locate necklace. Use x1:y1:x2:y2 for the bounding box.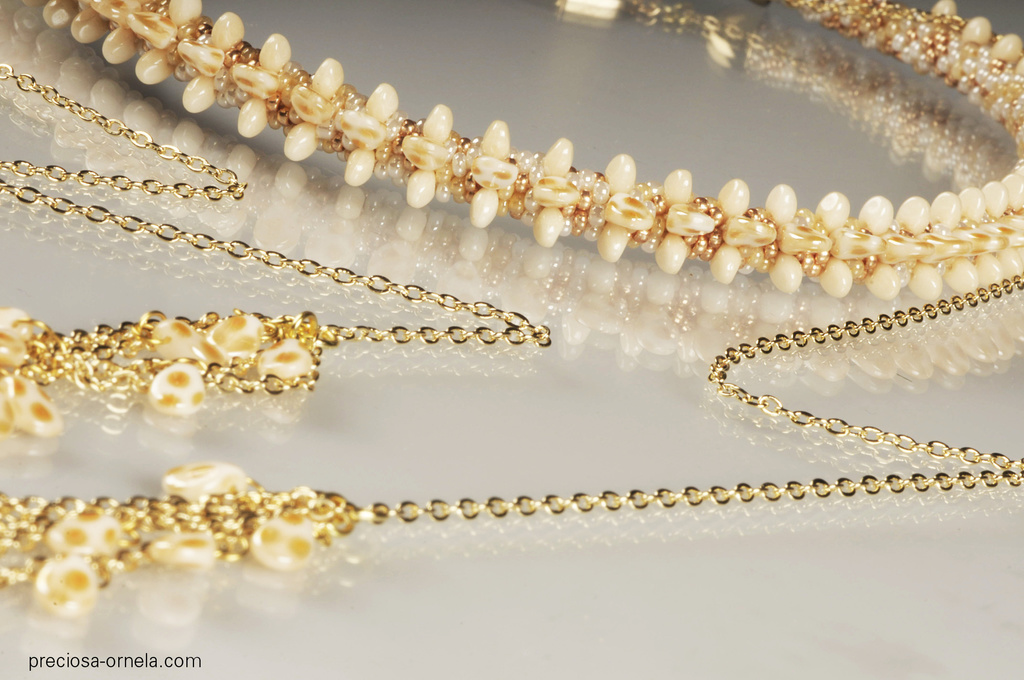
0:61:1023:608.
